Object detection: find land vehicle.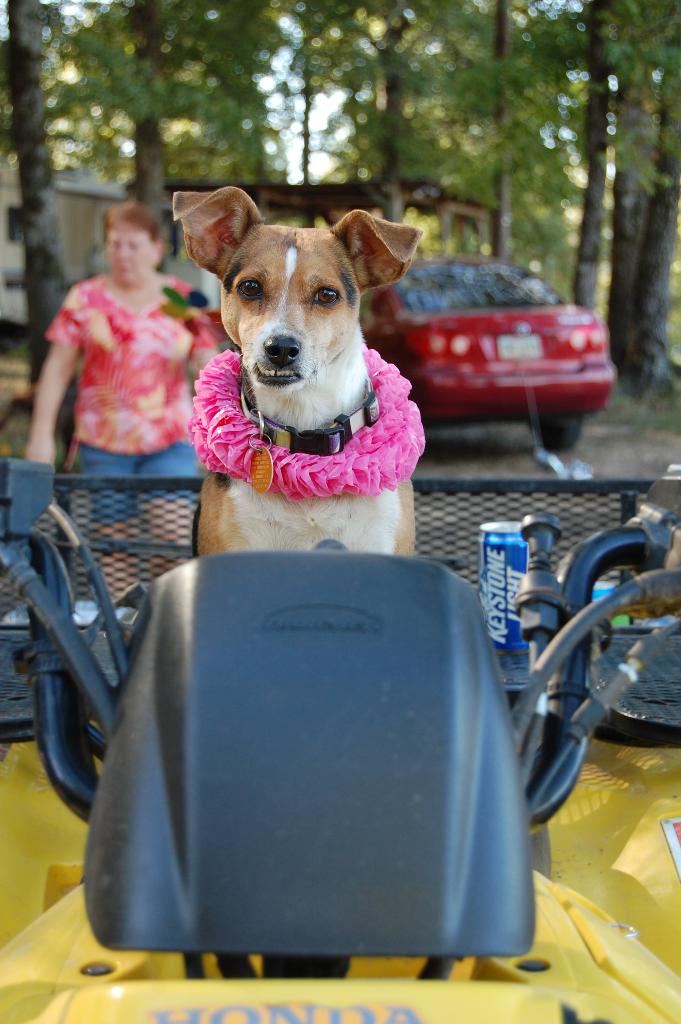
l=356, t=258, r=616, b=455.
